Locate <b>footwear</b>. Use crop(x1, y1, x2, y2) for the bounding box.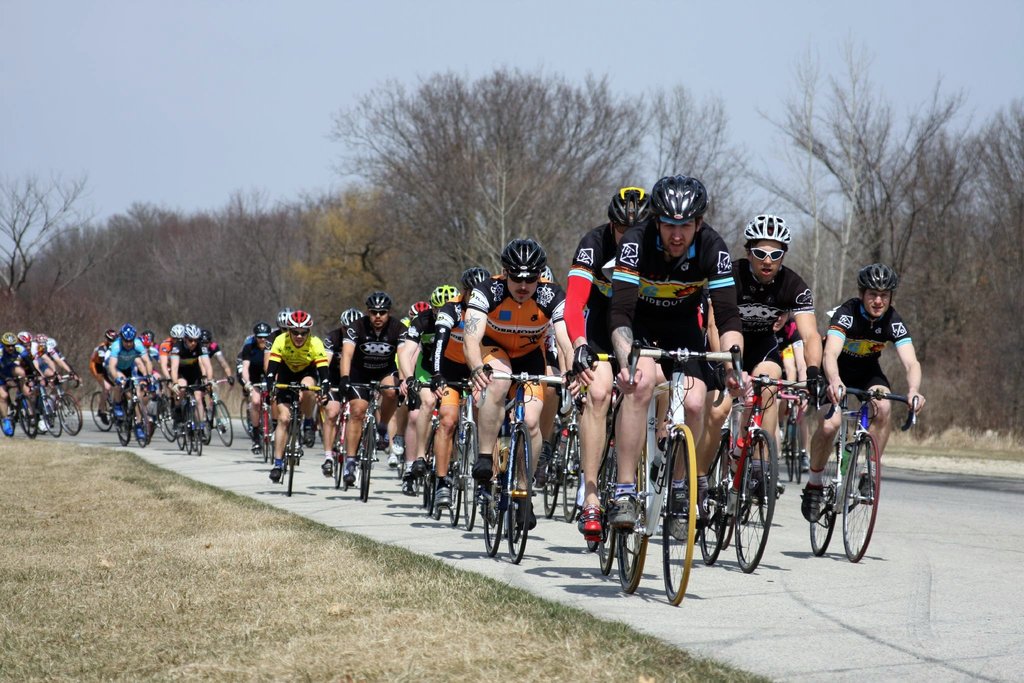
crop(391, 457, 399, 463).
